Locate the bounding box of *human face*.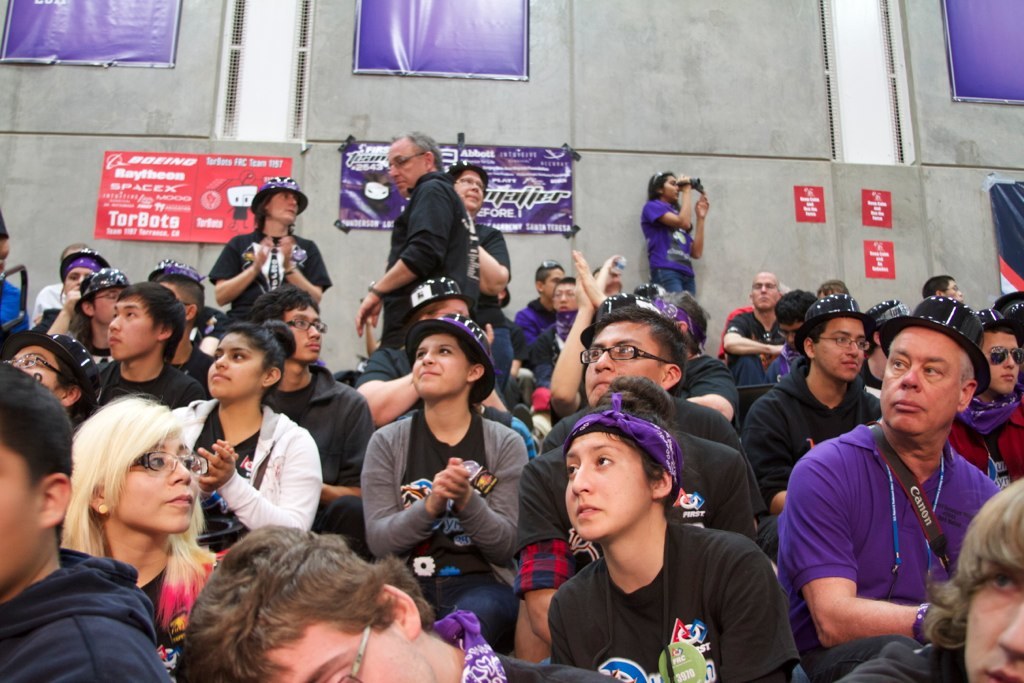
Bounding box: bbox=[961, 567, 1023, 682].
